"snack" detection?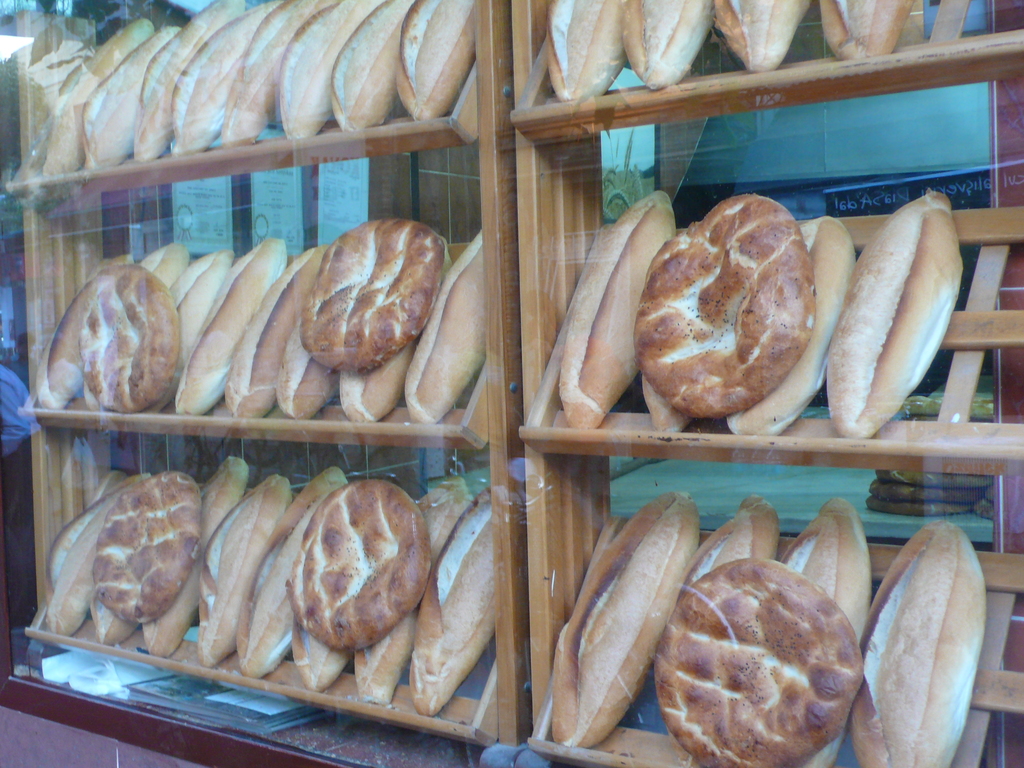
bbox(640, 376, 693, 436)
